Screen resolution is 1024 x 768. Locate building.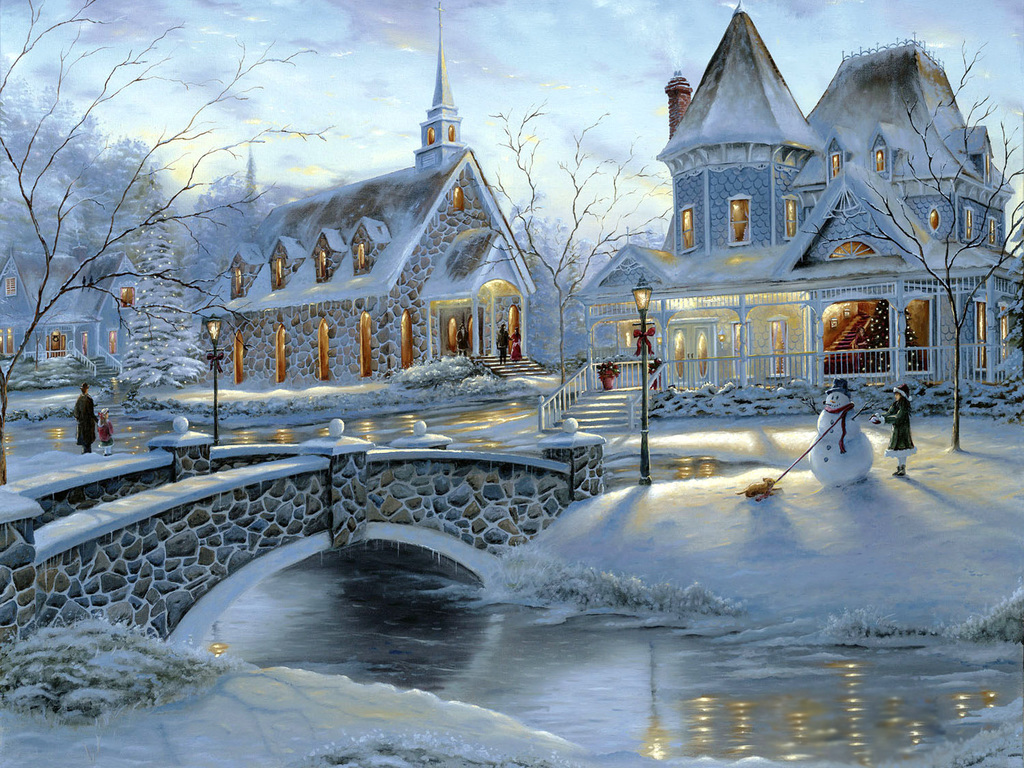
(195,8,539,383).
